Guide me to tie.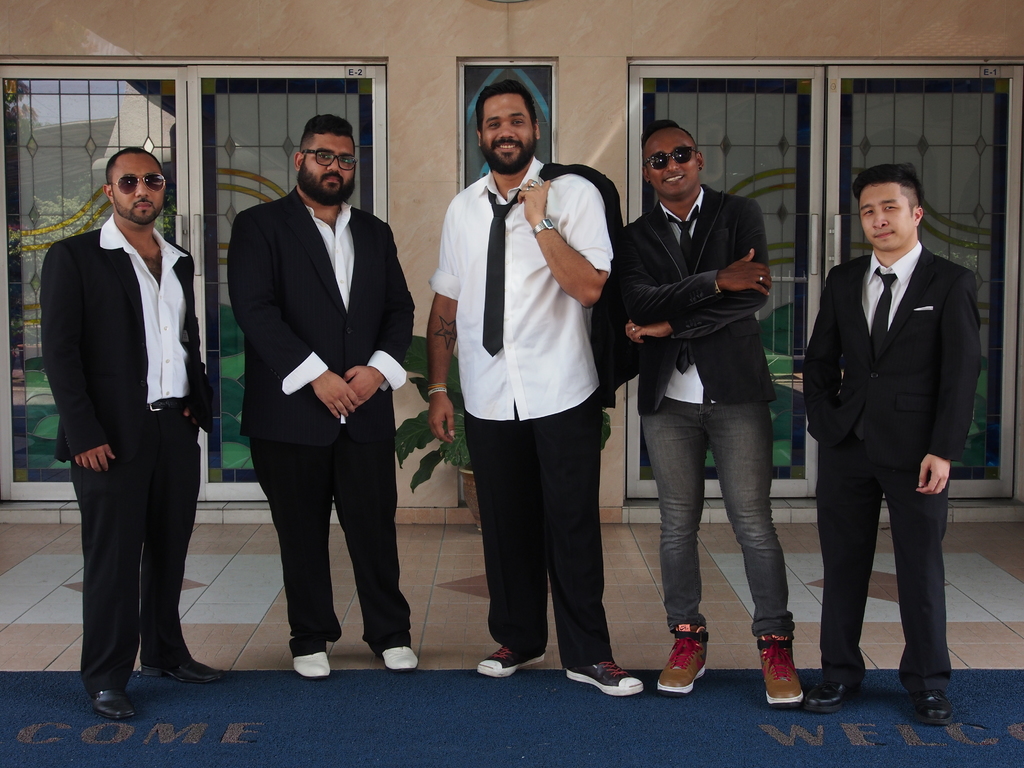
Guidance: <box>868,266,897,373</box>.
